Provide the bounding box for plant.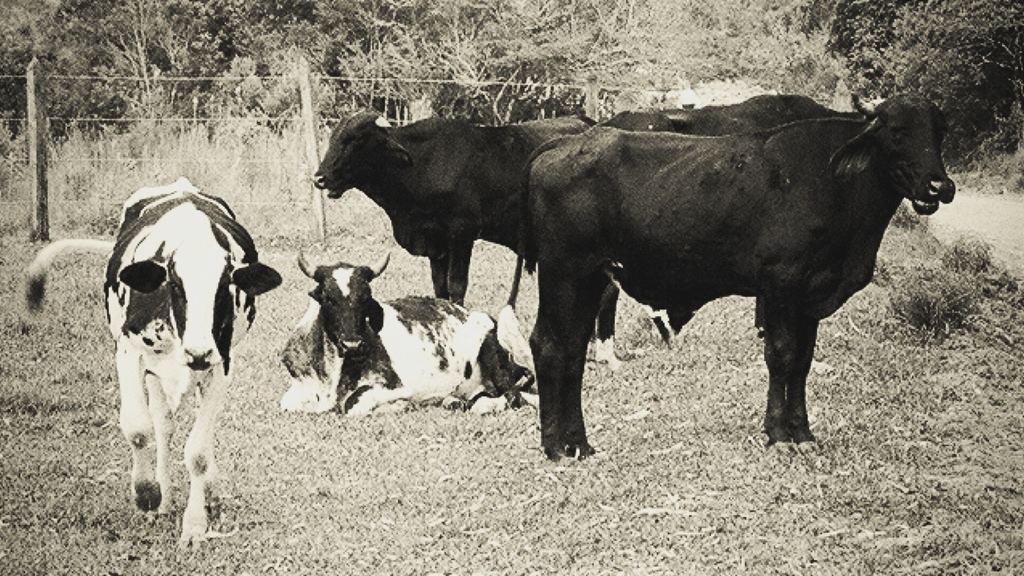
rect(984, 266, 1023, 301).
